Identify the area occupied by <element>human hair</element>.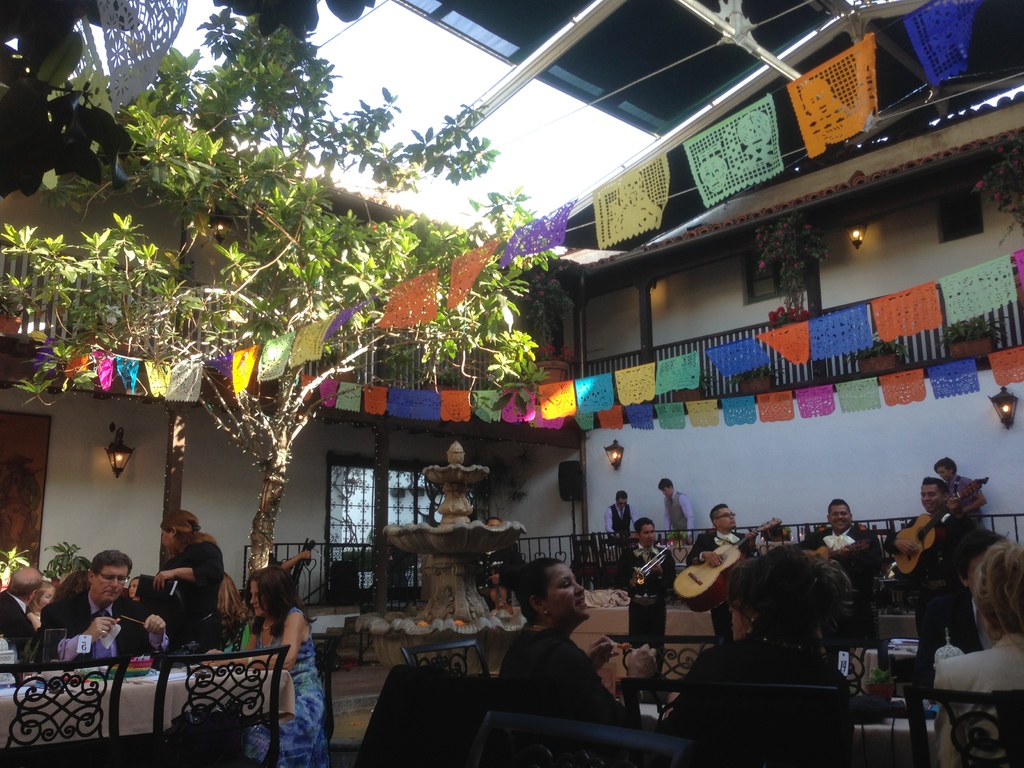
Area: detection(614, 488, 628, 499).
